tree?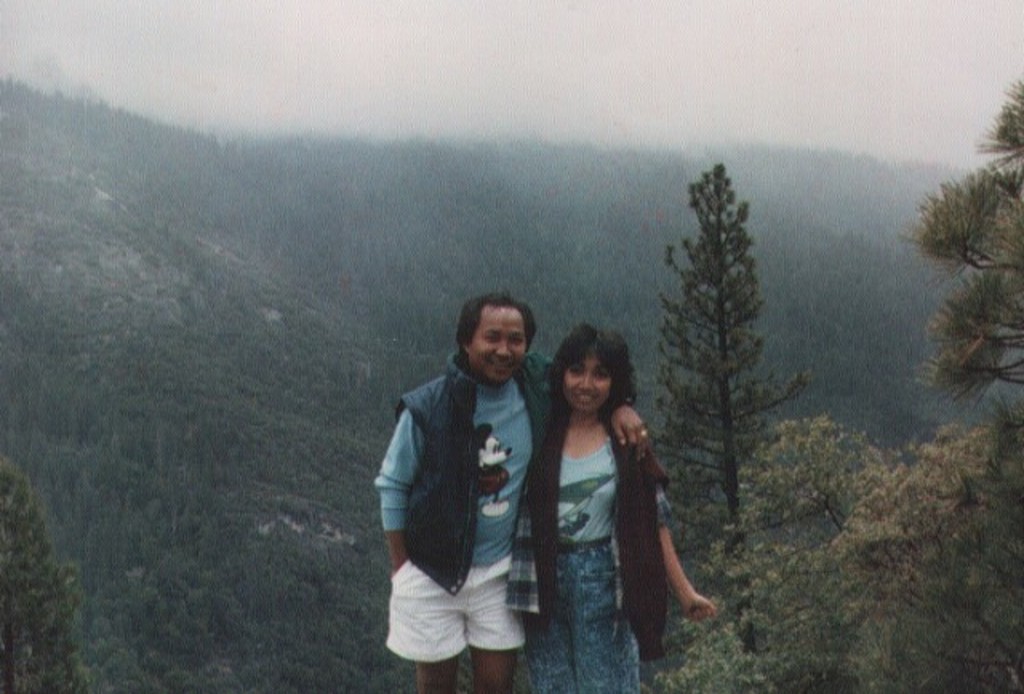
bbox=(0, 454, 94, 692)
